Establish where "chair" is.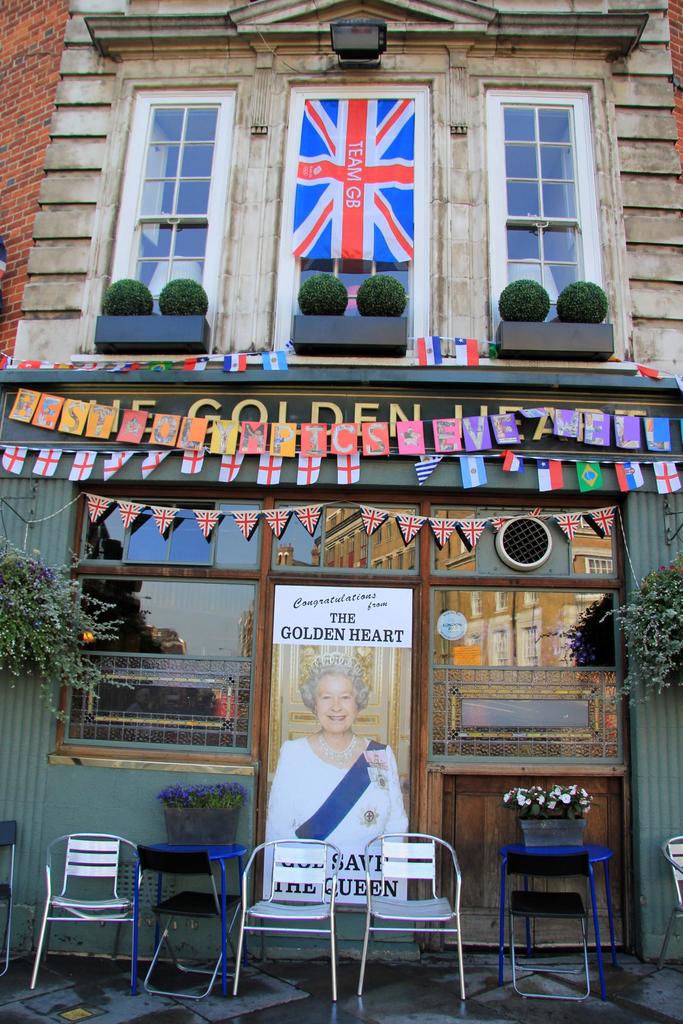
Established at 659/833/682/973.
